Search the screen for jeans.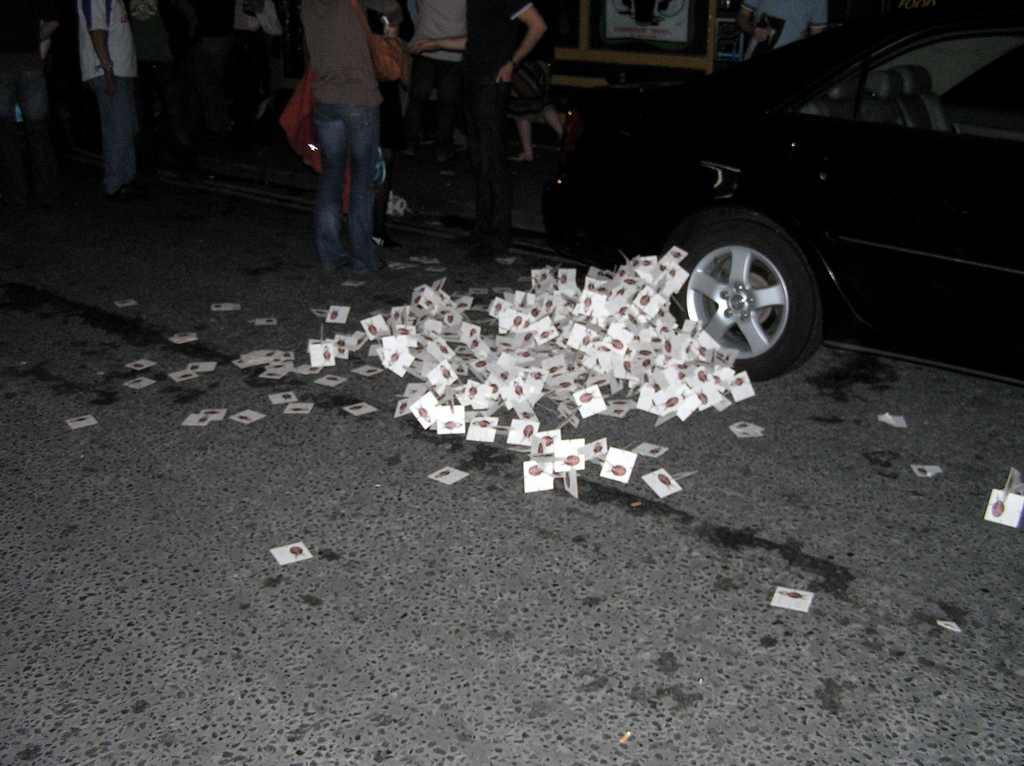
Found at {"x1": 99, "y1": 75, "x2": 133, "y2": 189}.
